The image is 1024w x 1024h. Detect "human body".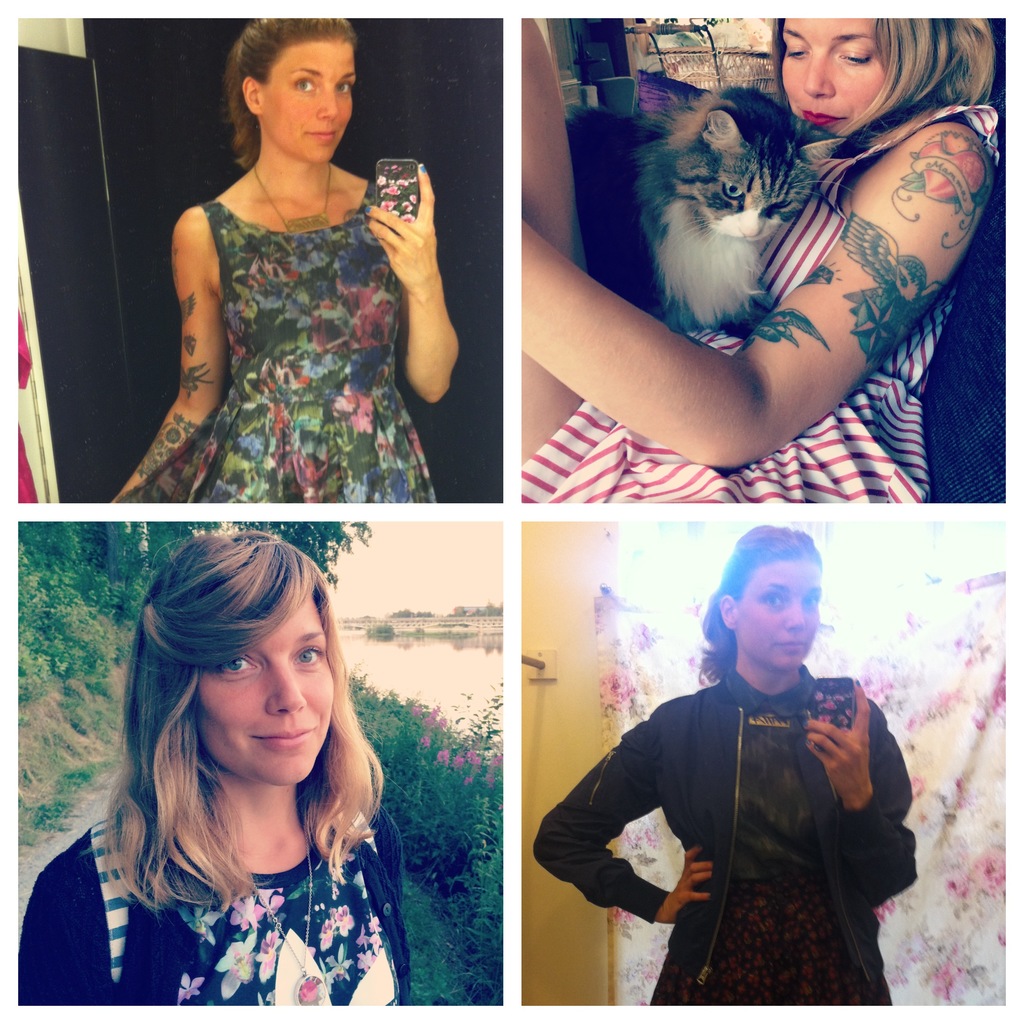
Detection: 98/17/465/516.
